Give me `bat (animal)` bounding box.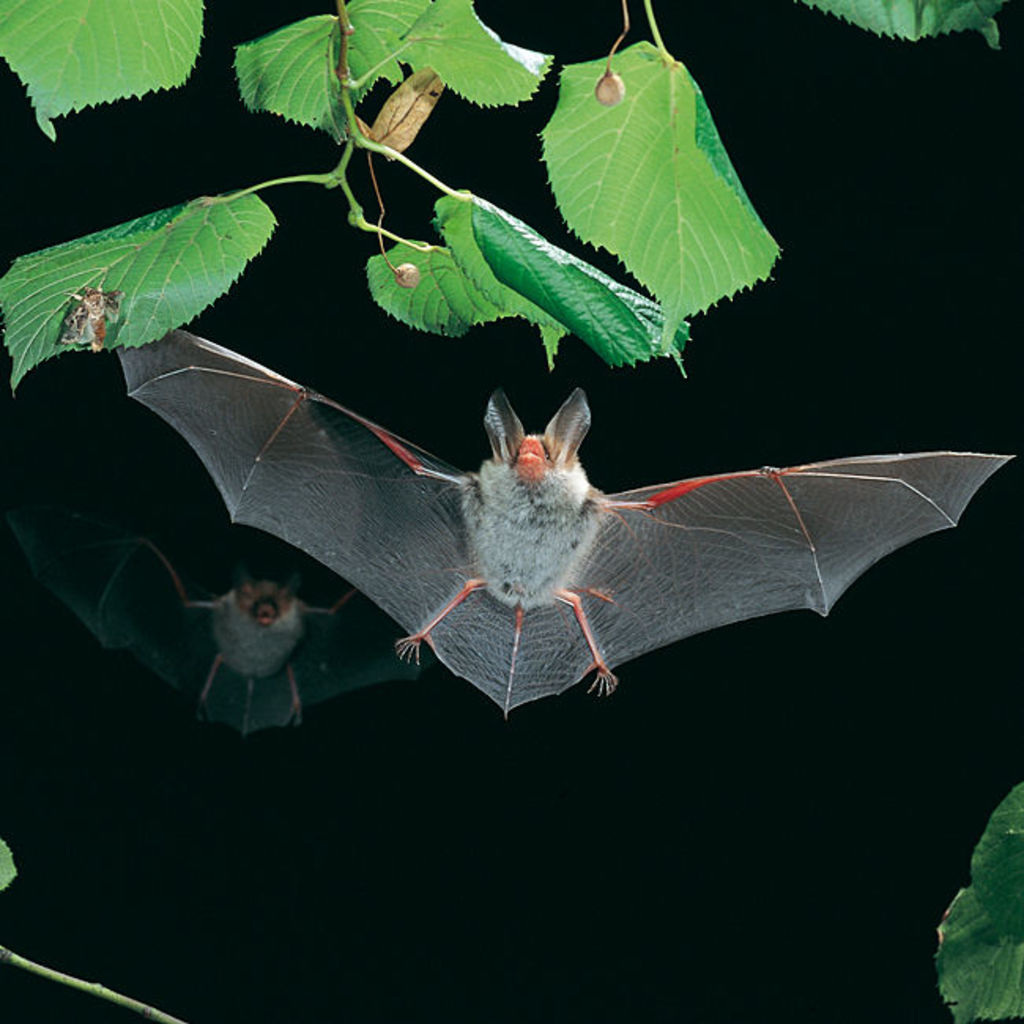
pyautogui.locateOnScreen(112, 321, 1021, 731).
